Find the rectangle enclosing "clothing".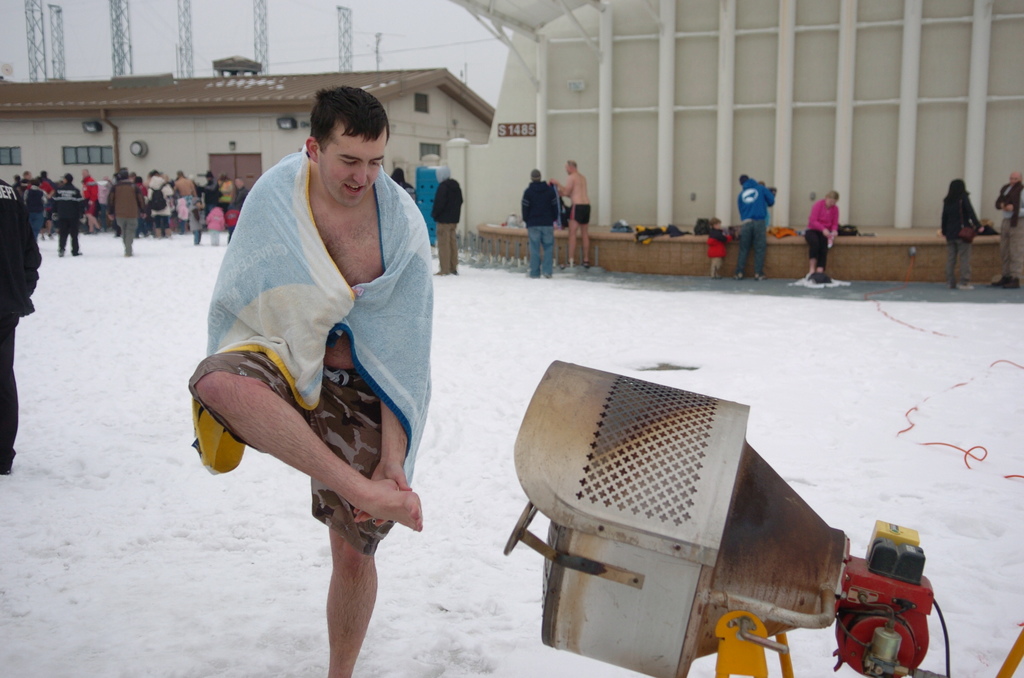
region(424, 174, 460, 272).
